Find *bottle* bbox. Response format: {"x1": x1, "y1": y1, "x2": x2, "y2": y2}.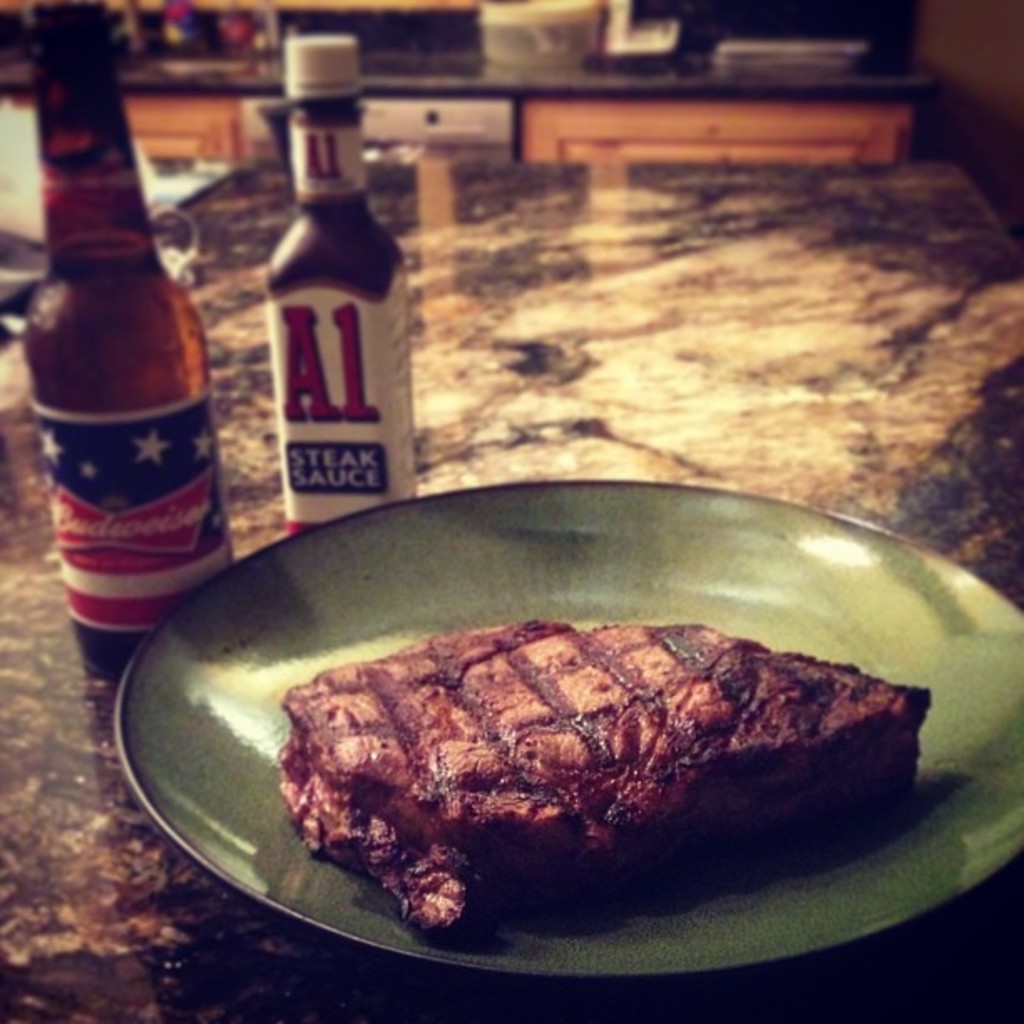
{"x1": 22, "y1": 0, "x2": 236, "y2": 674}.
